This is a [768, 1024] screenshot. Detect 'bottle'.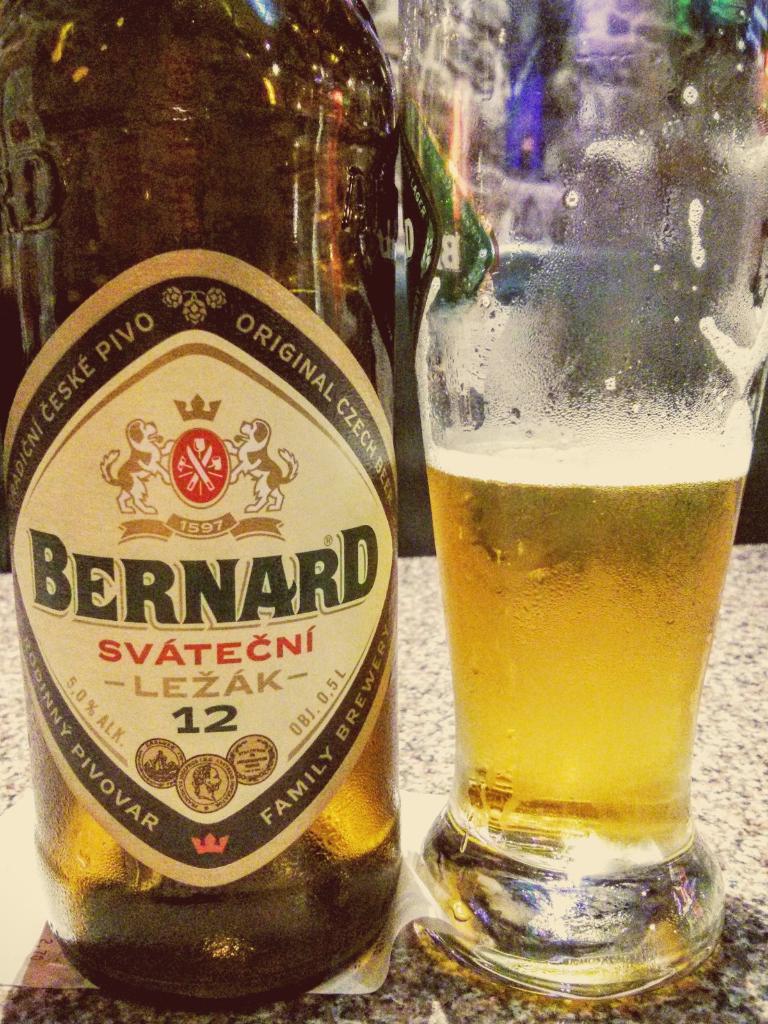
[0,0,401,1021].
